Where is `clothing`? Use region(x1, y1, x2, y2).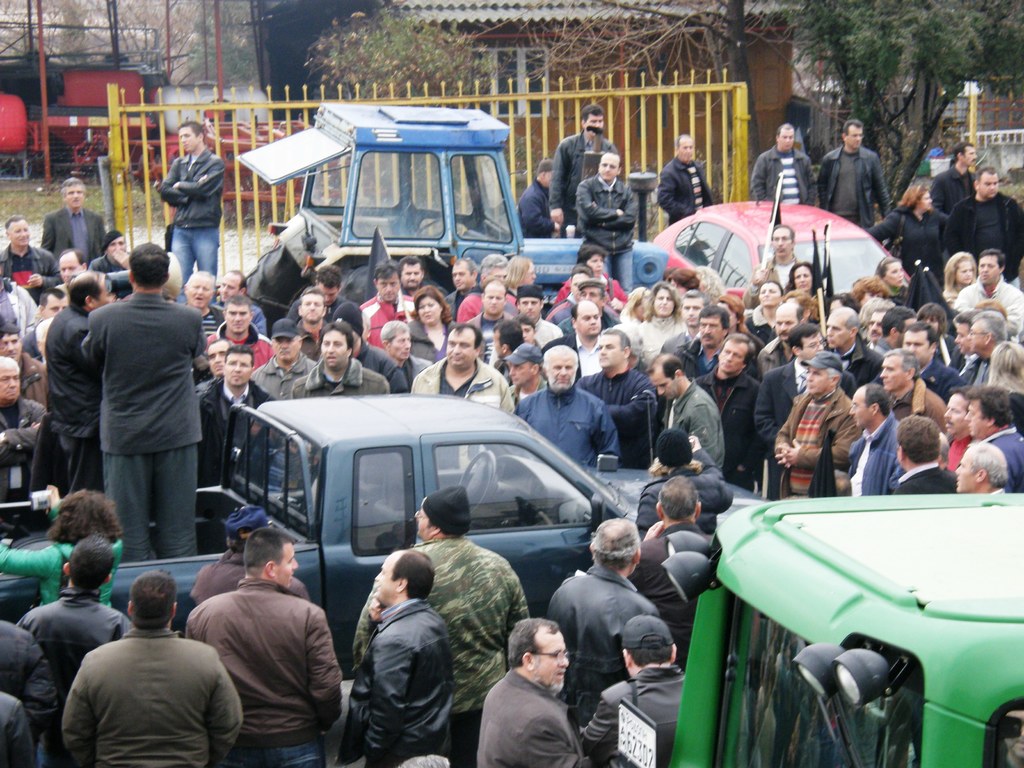
region(552, 134, 622, 249).
